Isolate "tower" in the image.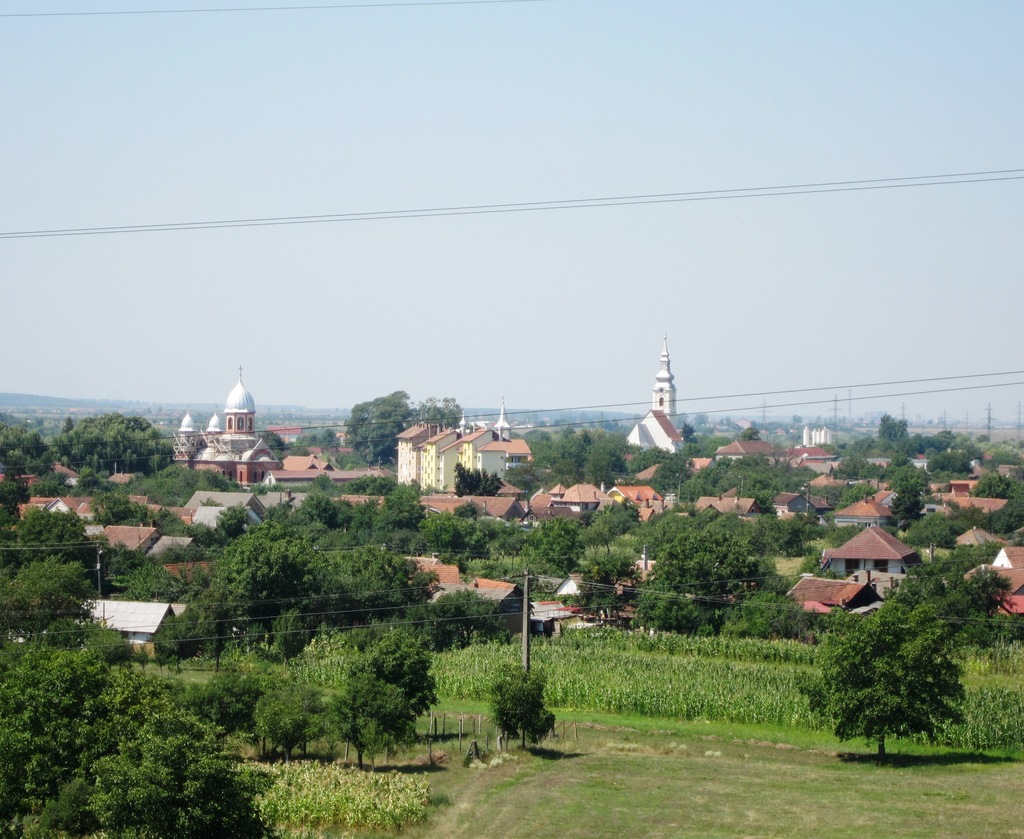
Isolated region: left=846, top=397, right=849, bottom=425.
